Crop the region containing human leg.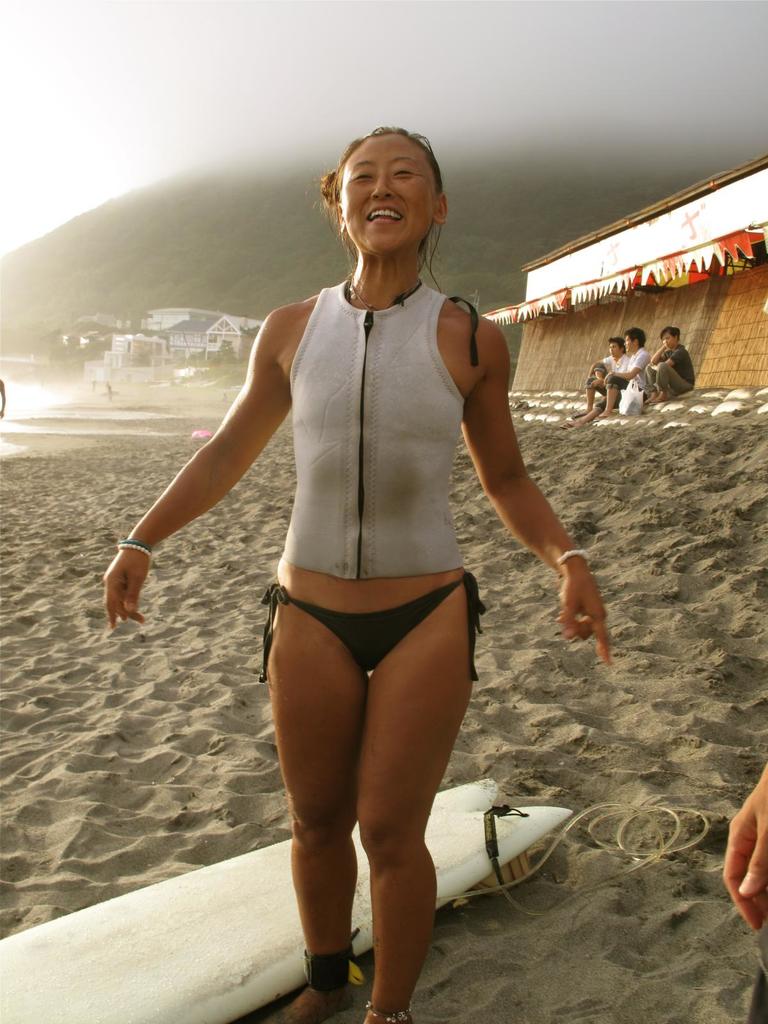
Crop region: (587,379,591,416).
